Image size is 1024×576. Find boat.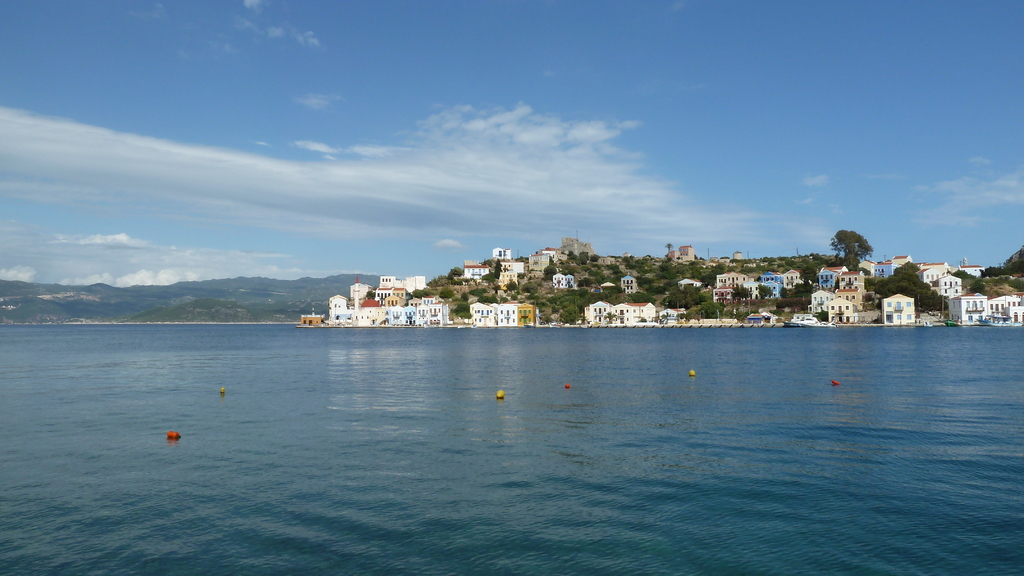
locate(921, 317, 937, 328).
